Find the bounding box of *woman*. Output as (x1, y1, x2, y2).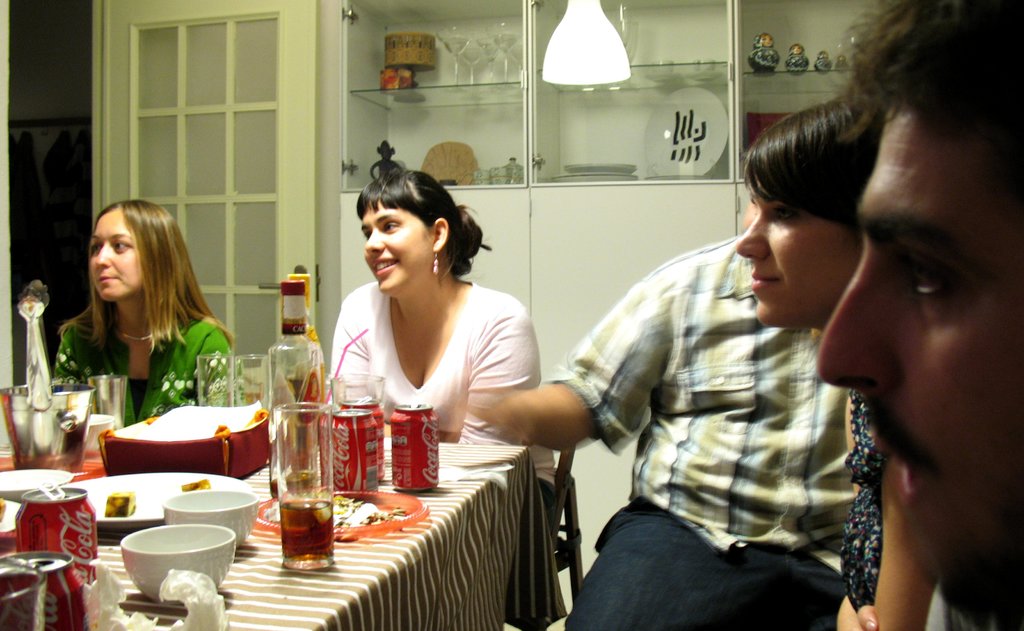
(325, 167, 555, 563).
